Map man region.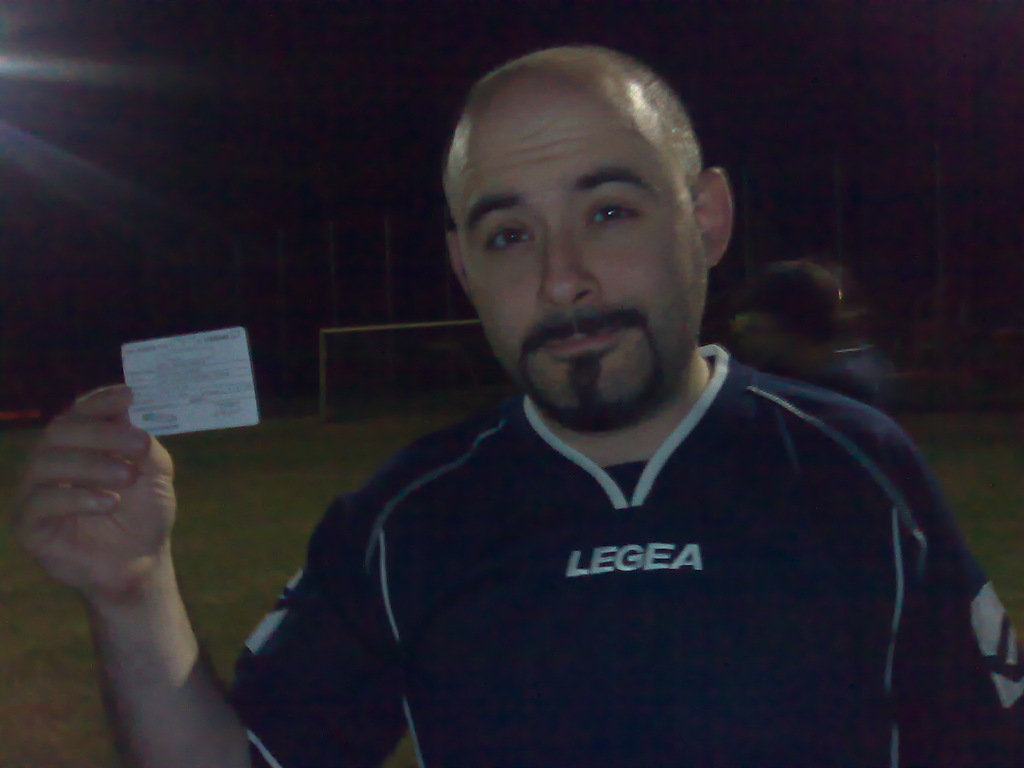
Mapped to select_region(204, 38, 1005, 749).
